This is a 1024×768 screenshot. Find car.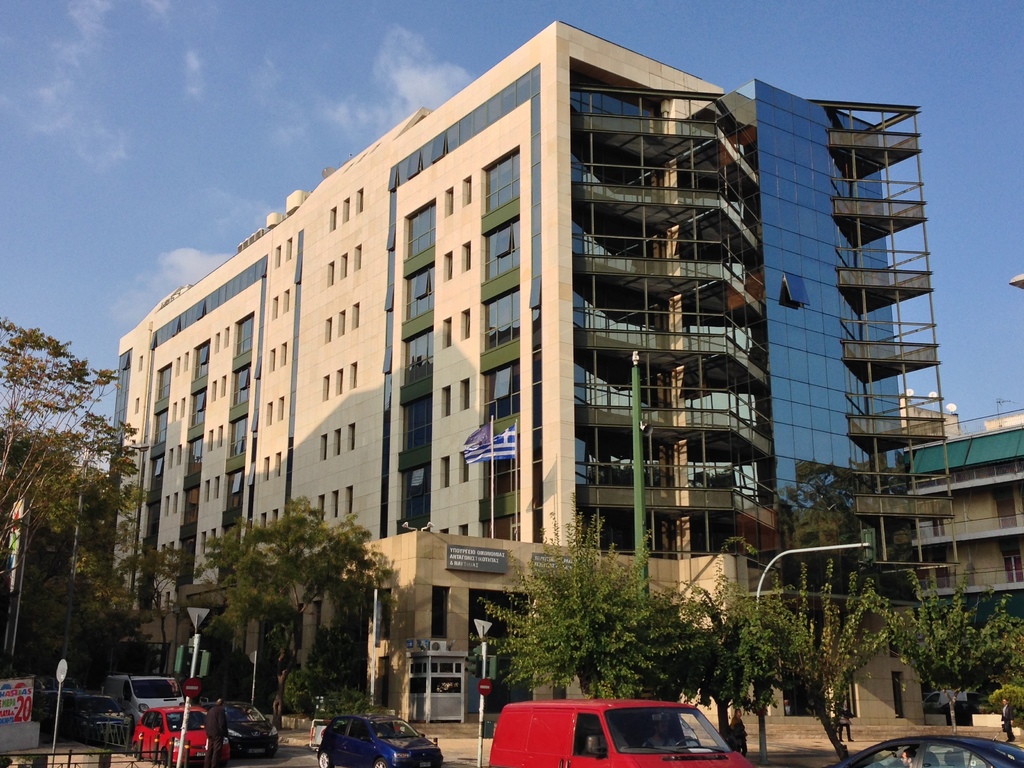
Bounding box: l=133, t=708, r=235, b=765.
